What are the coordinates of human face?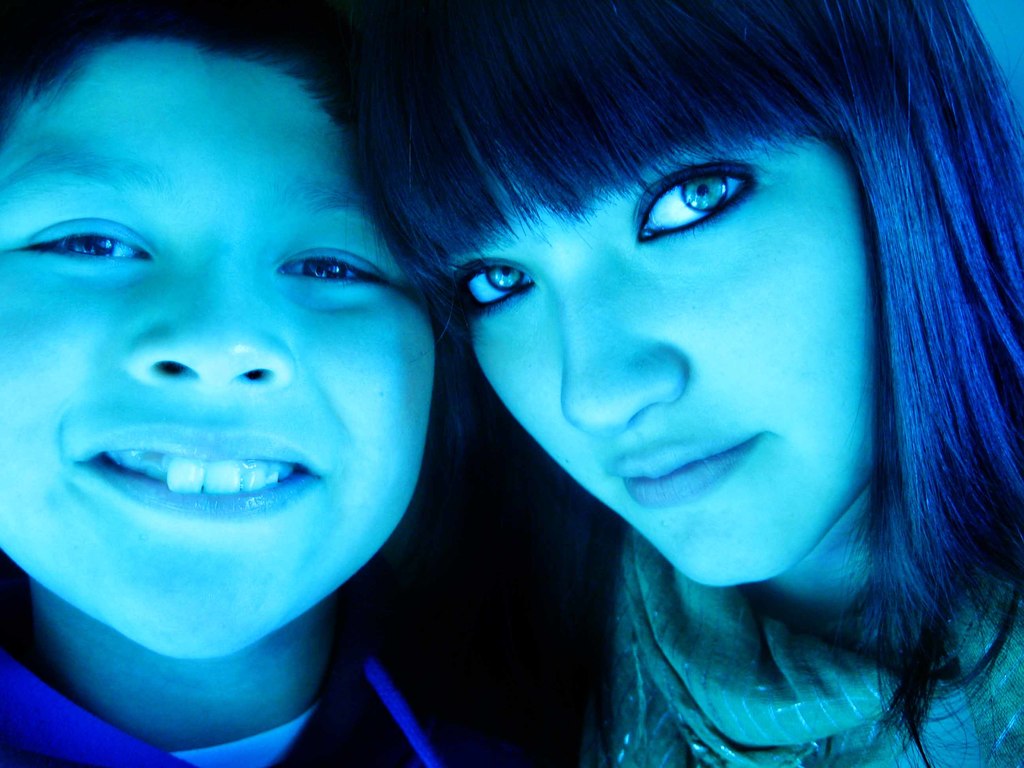
x1=415 y1=114 x2=878 y2=588.
